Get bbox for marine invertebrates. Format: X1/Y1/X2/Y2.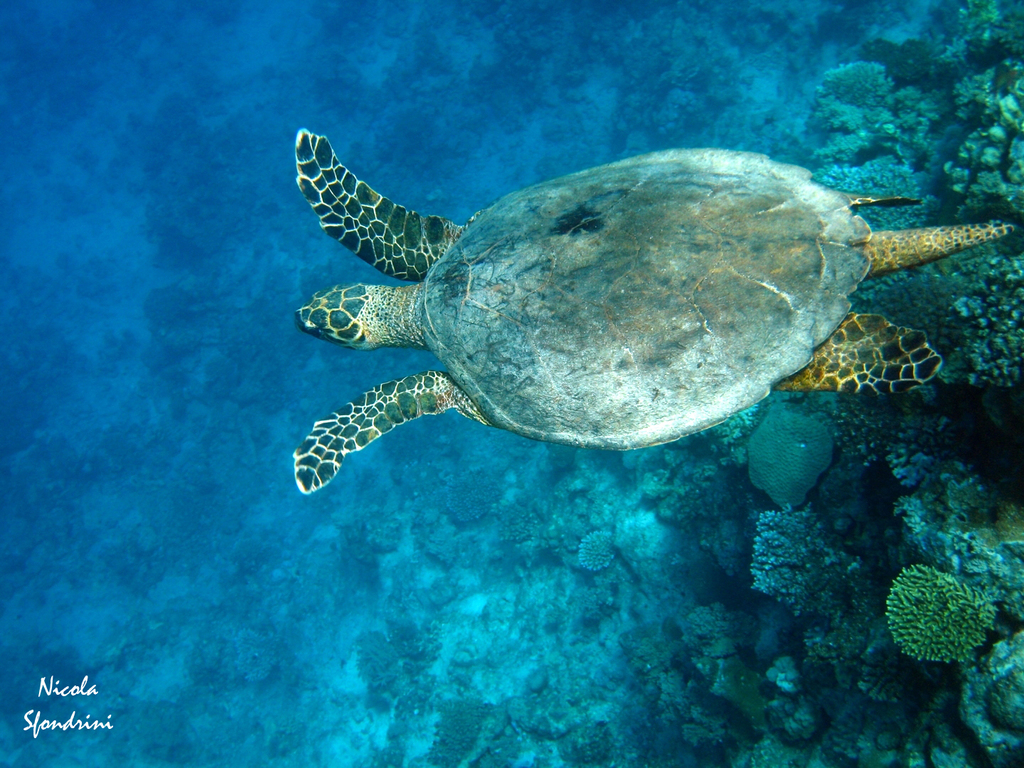
658/395/768/463.
